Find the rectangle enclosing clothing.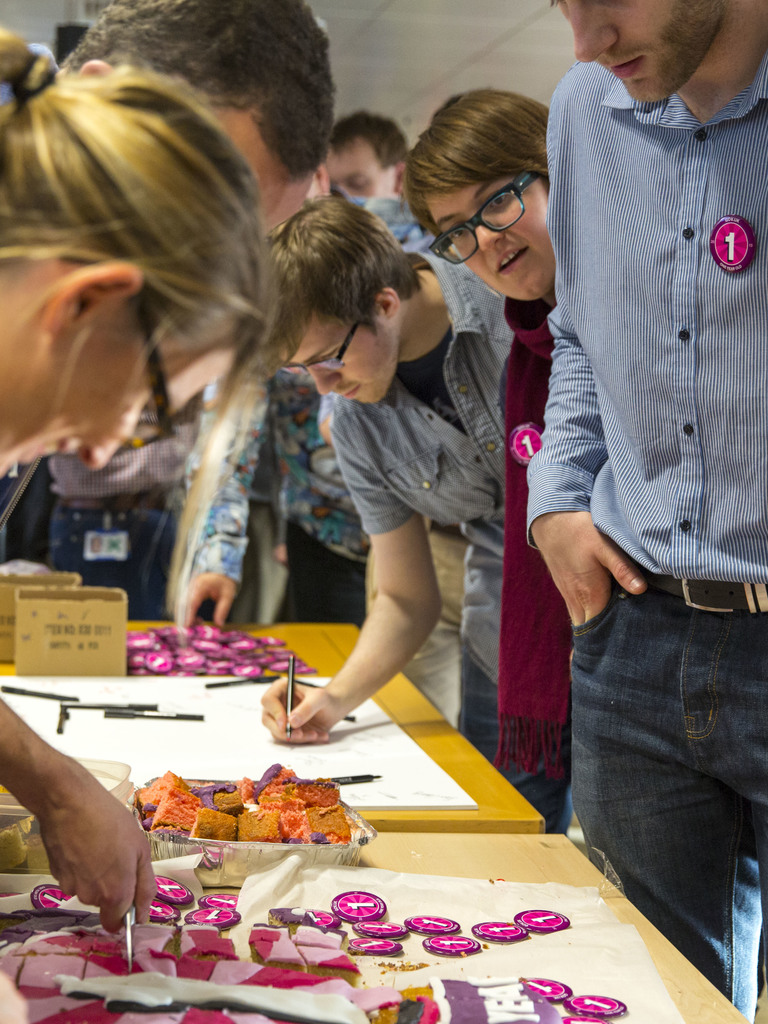
detection(516, 33, 760, 771).
